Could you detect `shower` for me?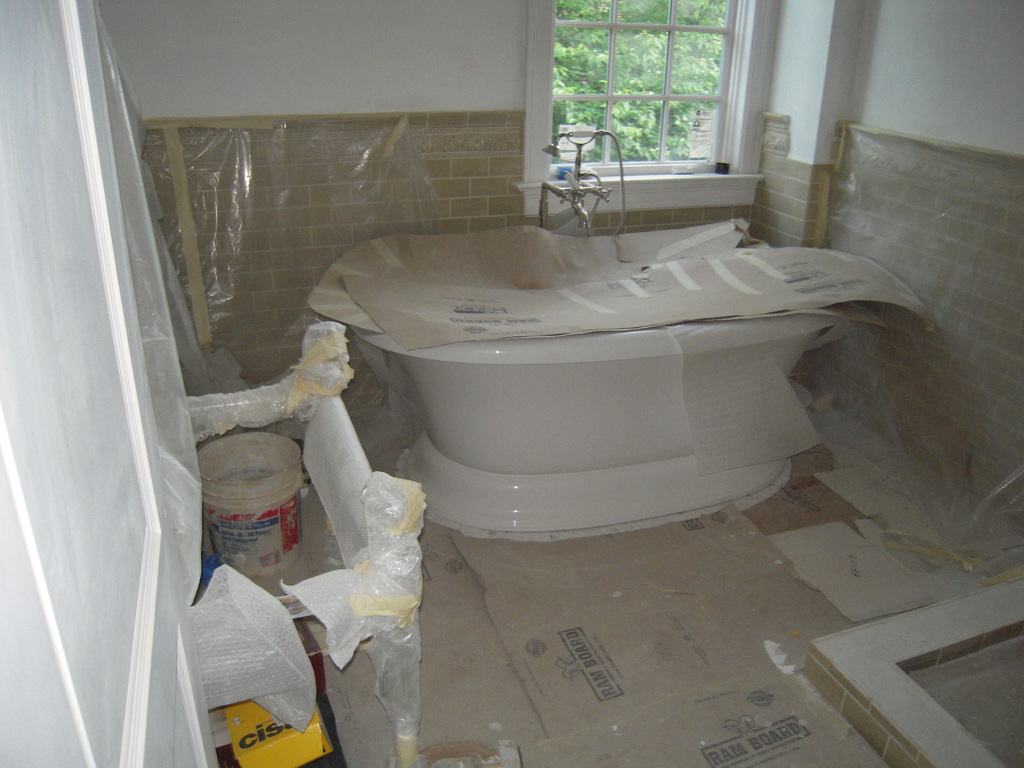
Detection result: [540,132,609,160].
